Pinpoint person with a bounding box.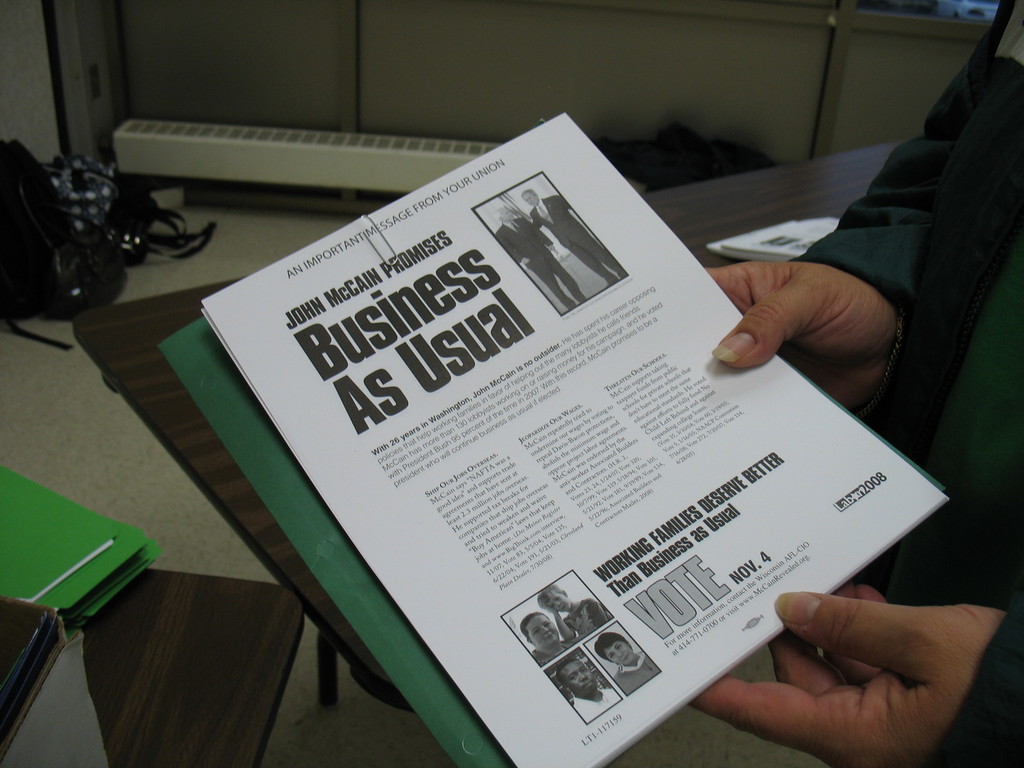
[x1=593, y1=633, x2=658, y2=695].
